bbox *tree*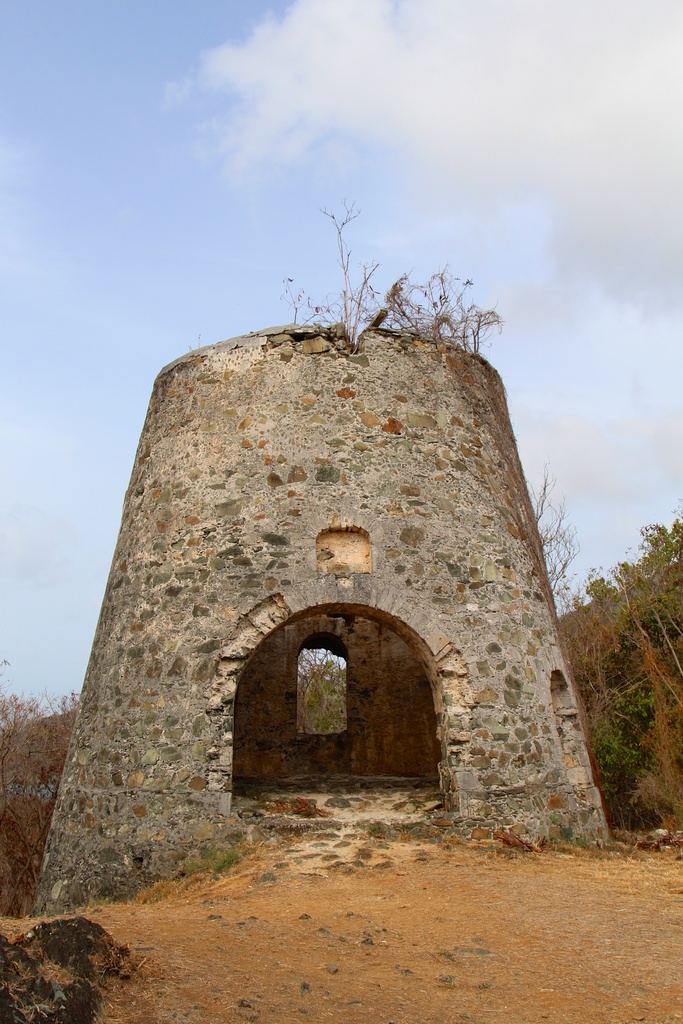
<box>276,188,512,349</box>
